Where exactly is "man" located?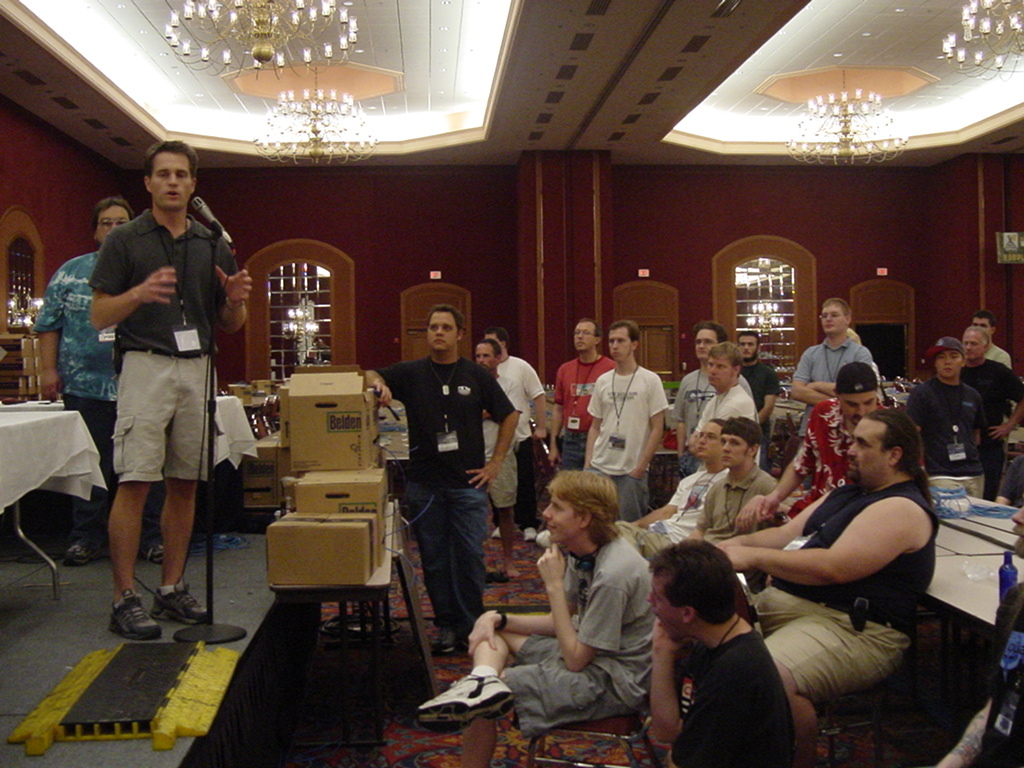
Its bounding box is l=40, t=188, r=144, b=555.
